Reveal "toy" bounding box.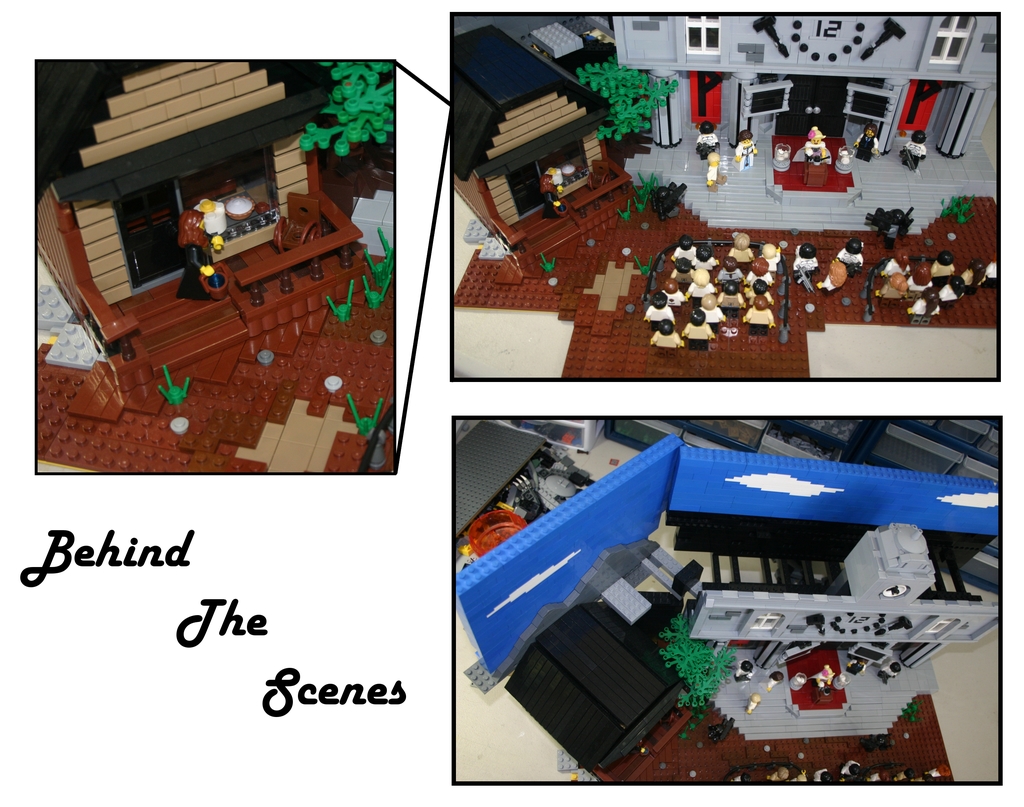
Revealed: bbox(838, 241, 866, 273).
